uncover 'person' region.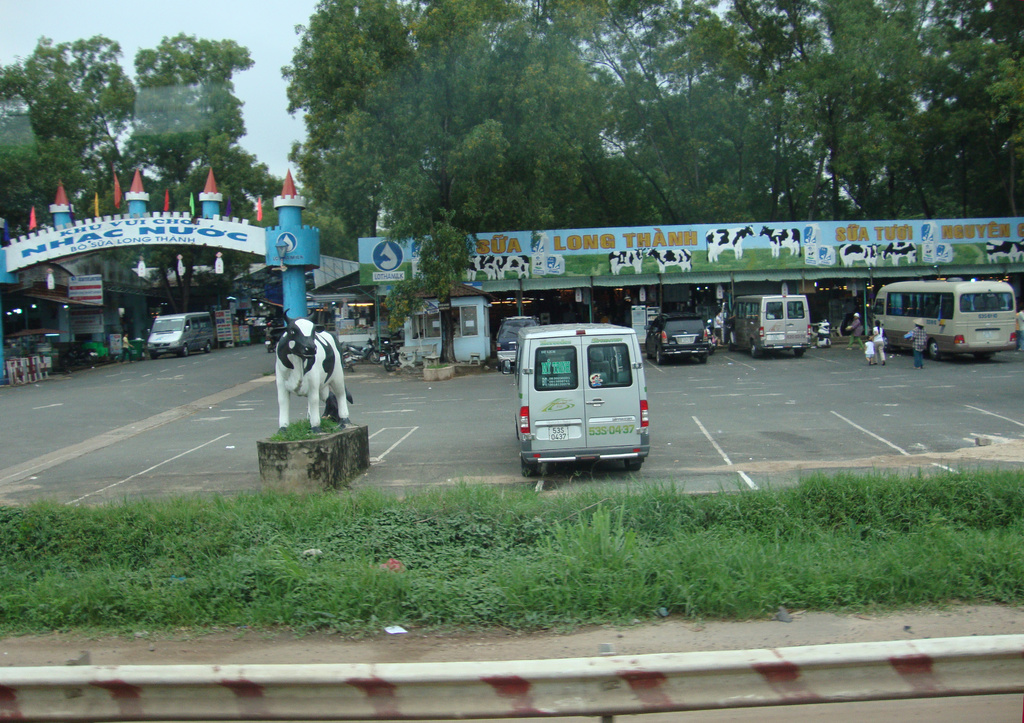
Uncovered: bbox=[118, 331, 134, 362].
